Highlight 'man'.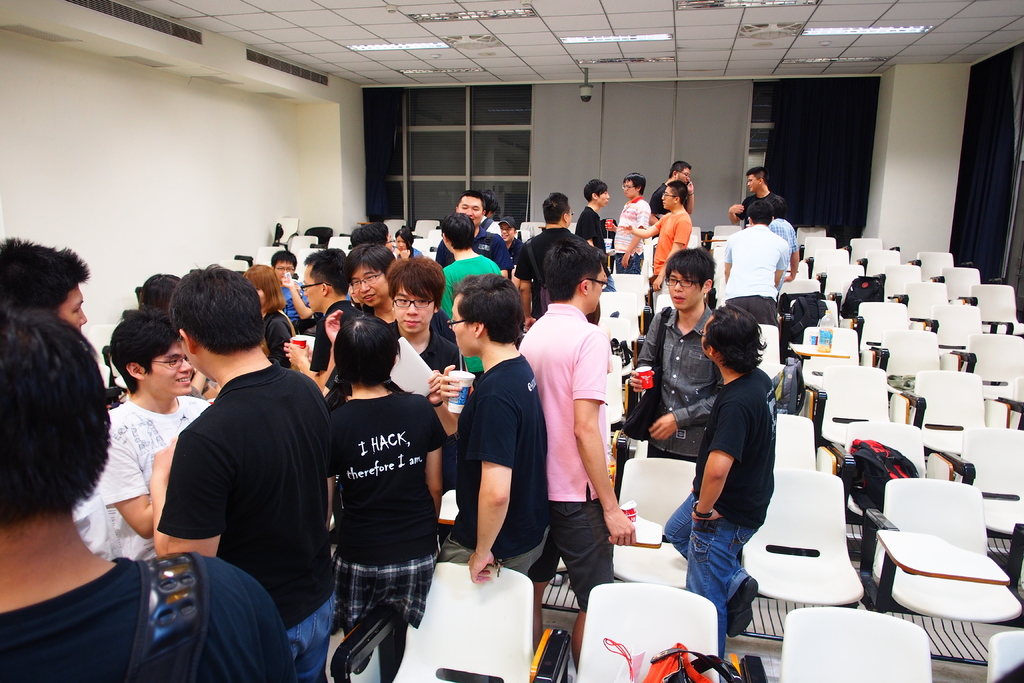
Highlighted region: bbox=(664, 303, 777, 682).
